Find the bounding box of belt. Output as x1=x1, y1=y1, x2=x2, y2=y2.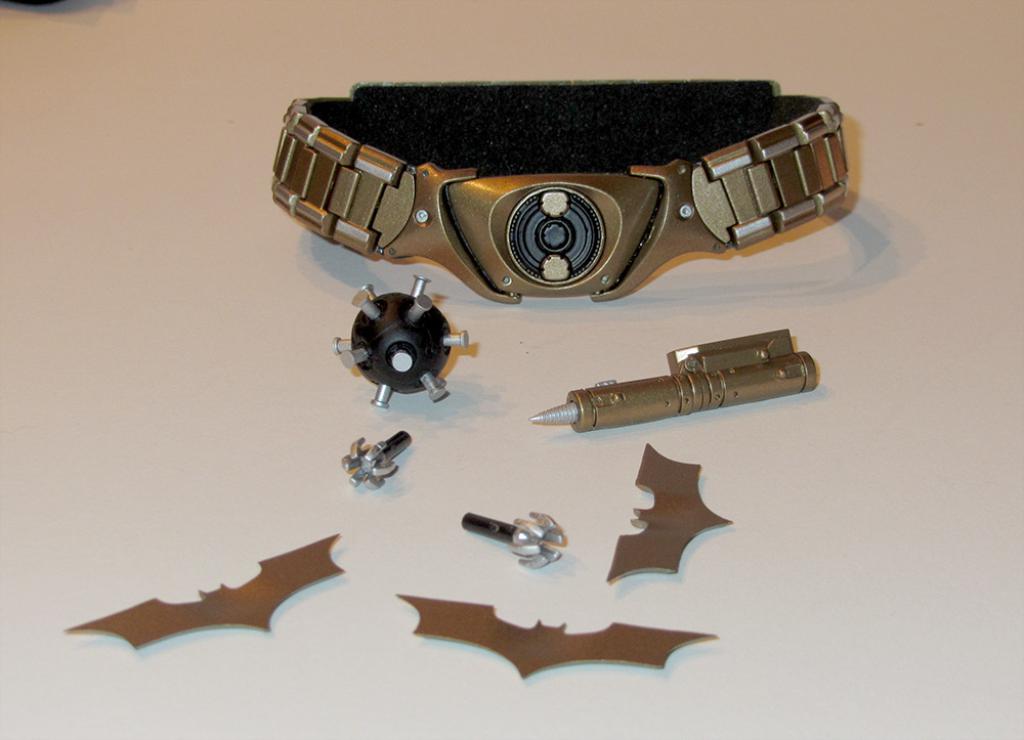
x1=272, y1=75, x2=845, y2=301.
